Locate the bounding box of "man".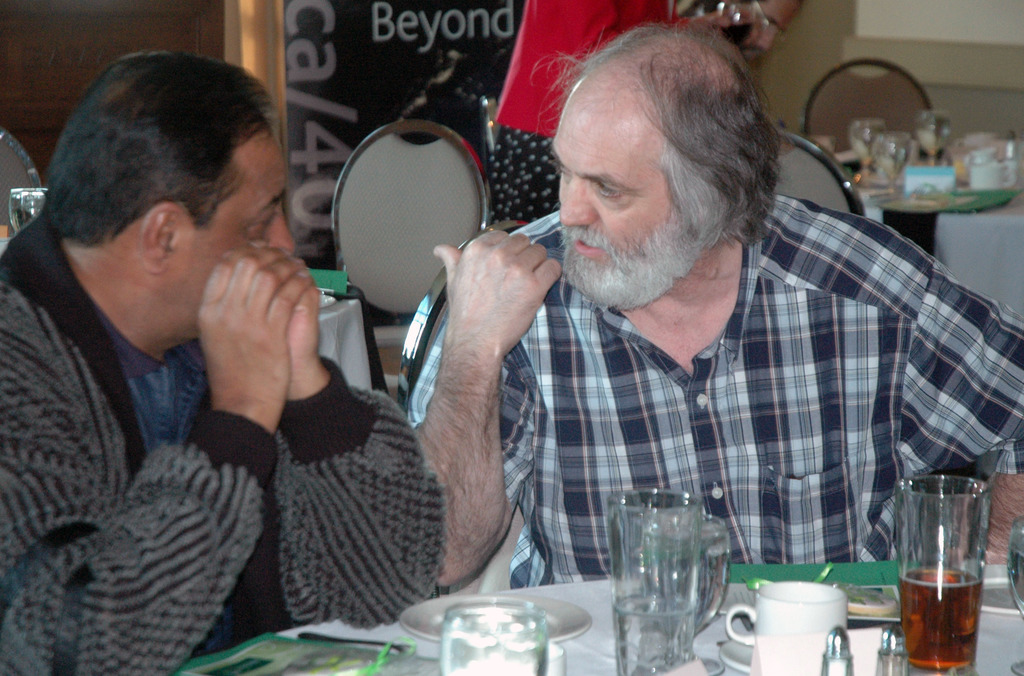
Bounding box: (x1=414, y1=38, x2=989, y2=628).
